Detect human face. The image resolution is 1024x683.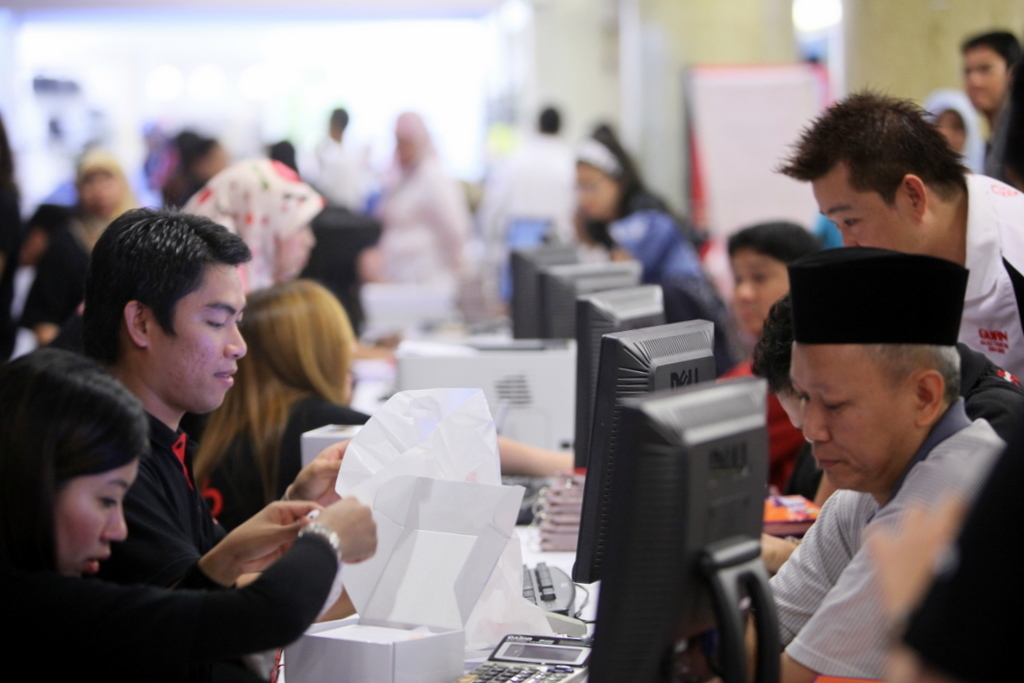
left=813, top=159, right=919, bottom=254.
